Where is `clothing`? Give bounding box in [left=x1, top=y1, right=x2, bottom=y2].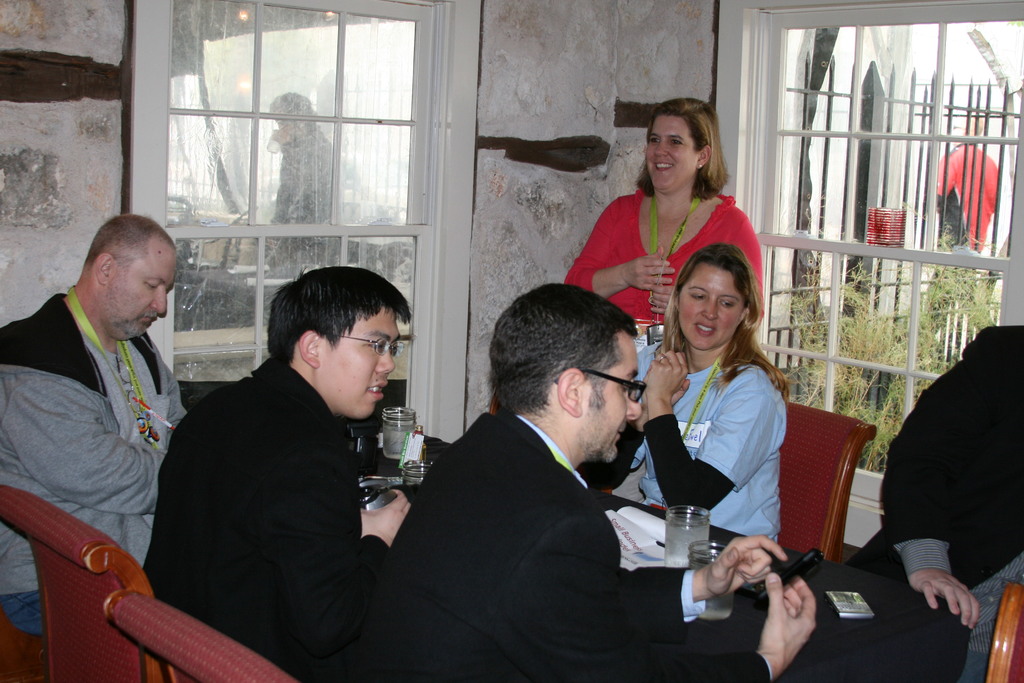
[left=572, top=331, right=796, bottom=552].
